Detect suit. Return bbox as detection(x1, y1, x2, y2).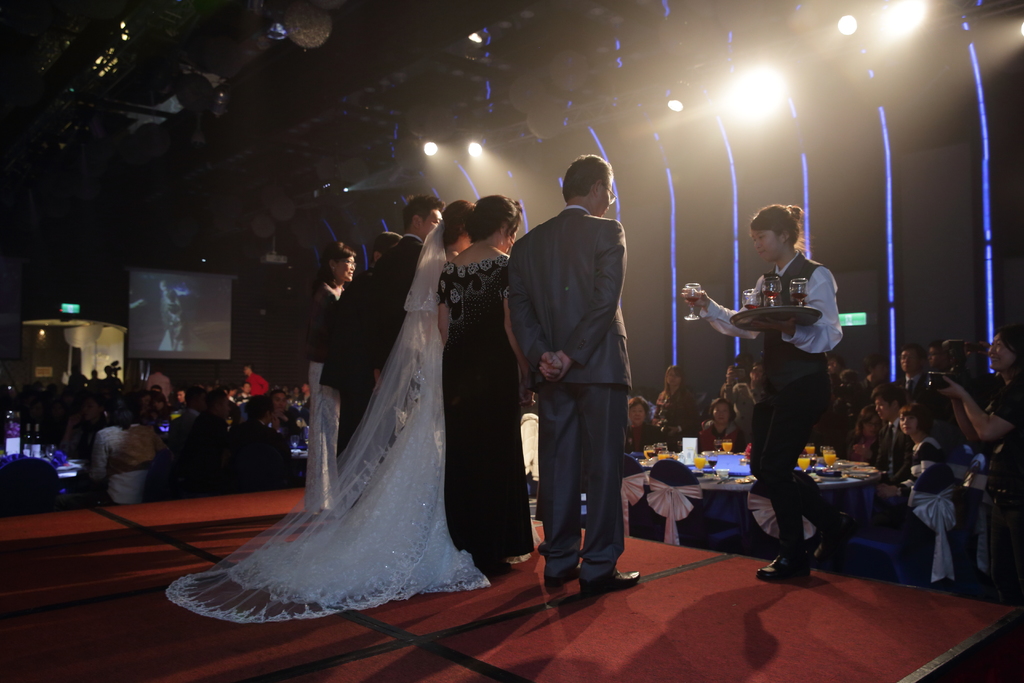
detection(521, 163, 649, 593).
